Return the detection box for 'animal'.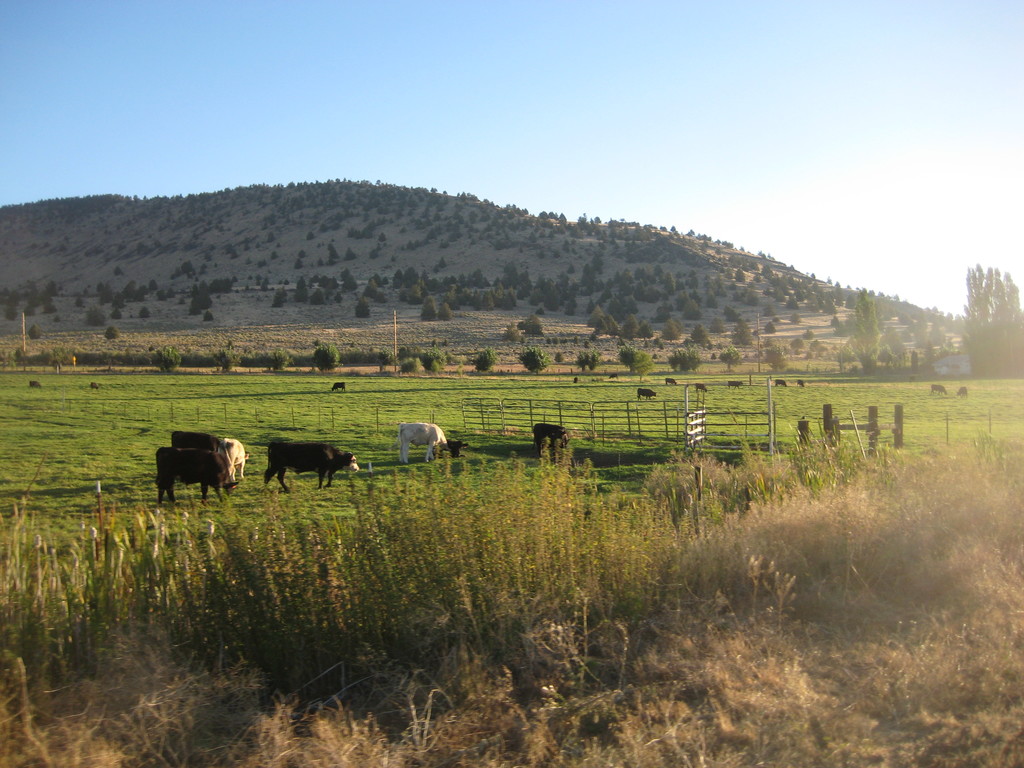
box(696, 385, 705, 392).
